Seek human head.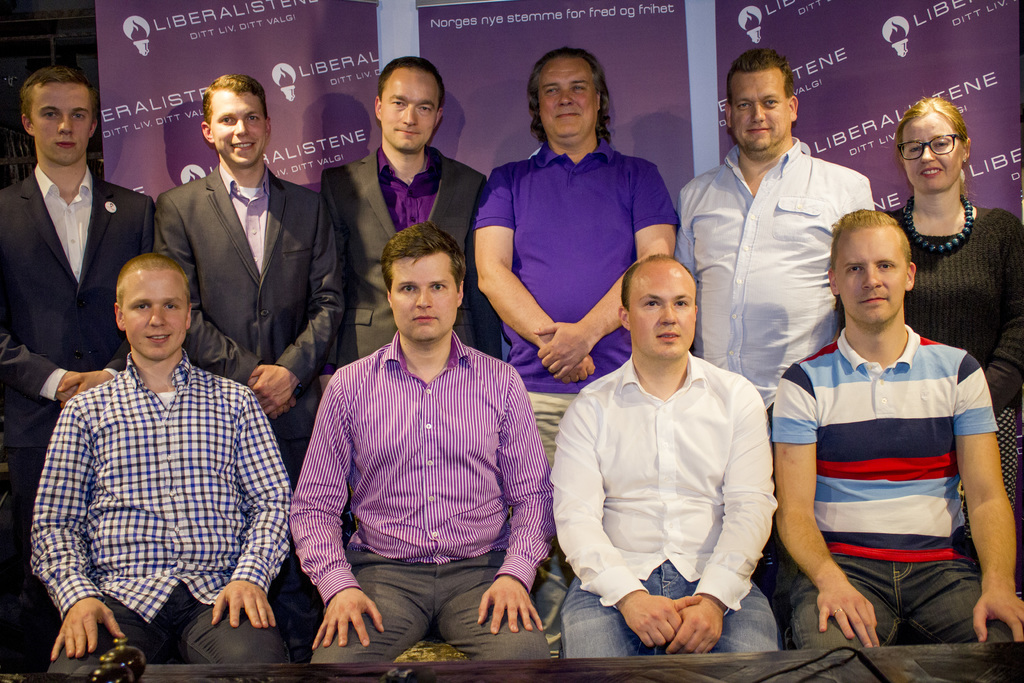
[left=19, top=67, right=99, bottom=165].
